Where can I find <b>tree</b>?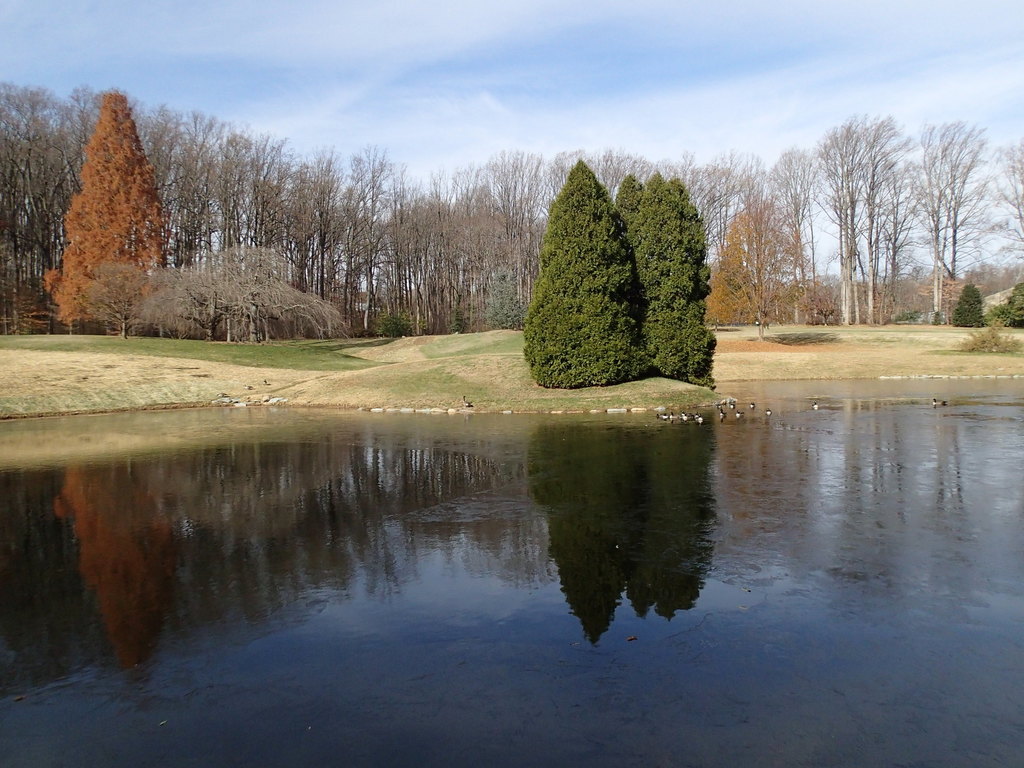
You can find it at <box>223,126,303,275</box>.
